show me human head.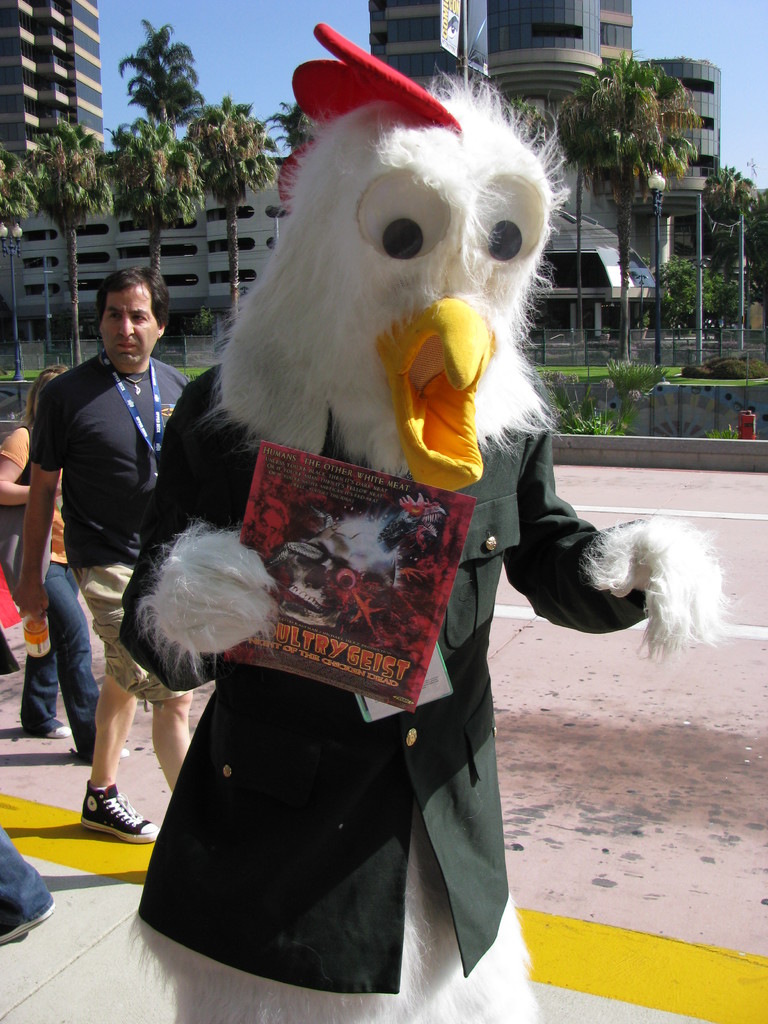
human head is here: <region>81, 260, 160, 348</region>.
